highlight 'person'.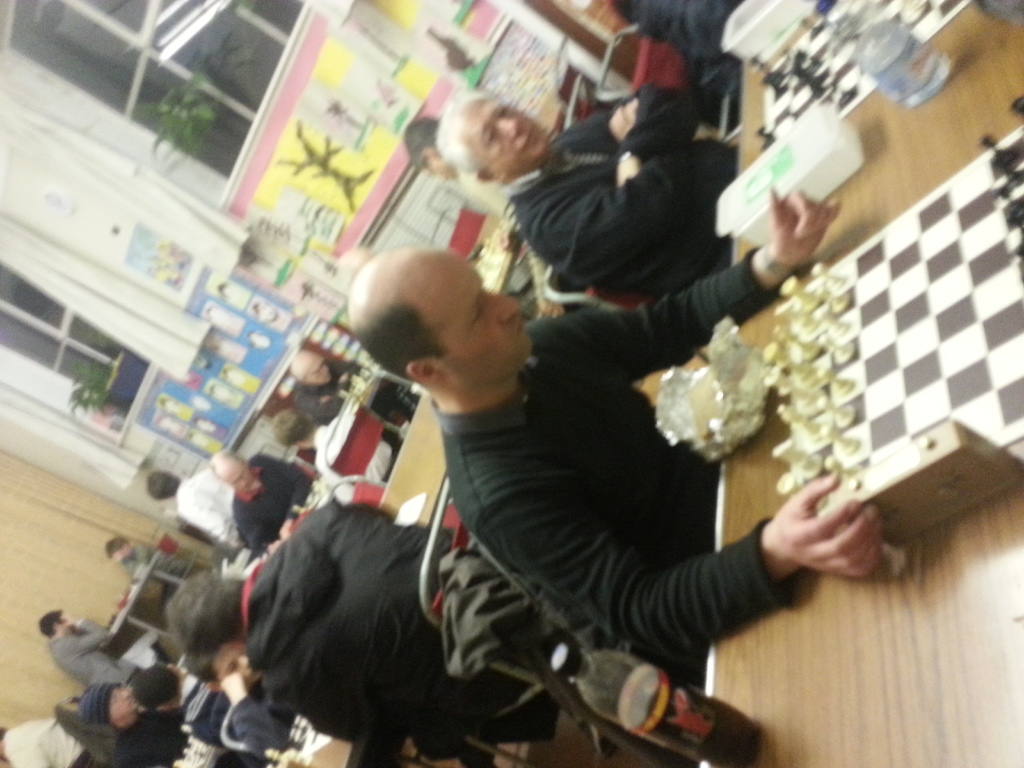
Highlighted region: detection(280, 359, 360, 442).
